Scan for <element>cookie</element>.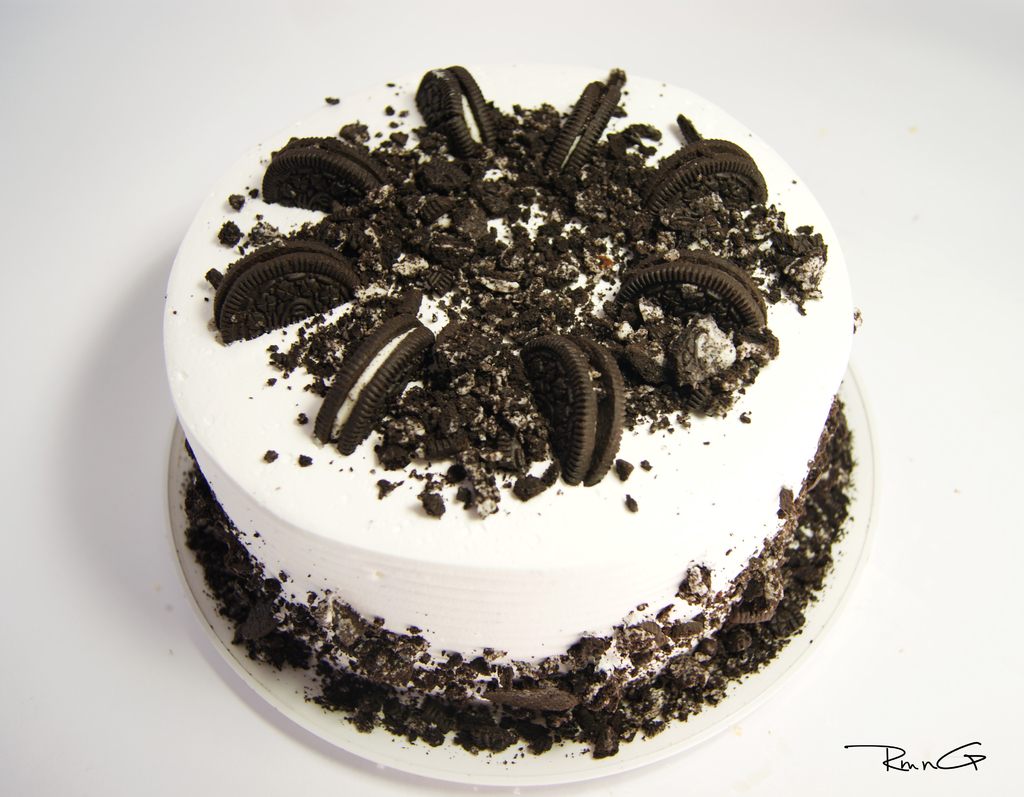
Scan result: region(257, 133, 389, 213).
